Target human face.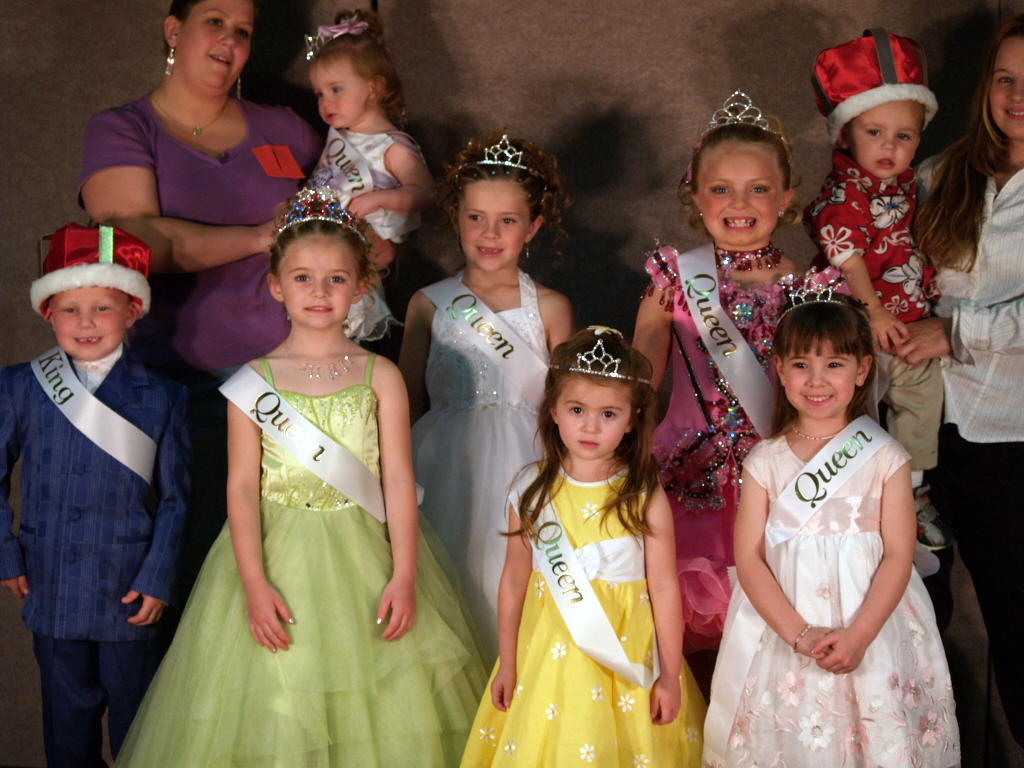
Target region: rect(788, 340, 857, 407).
